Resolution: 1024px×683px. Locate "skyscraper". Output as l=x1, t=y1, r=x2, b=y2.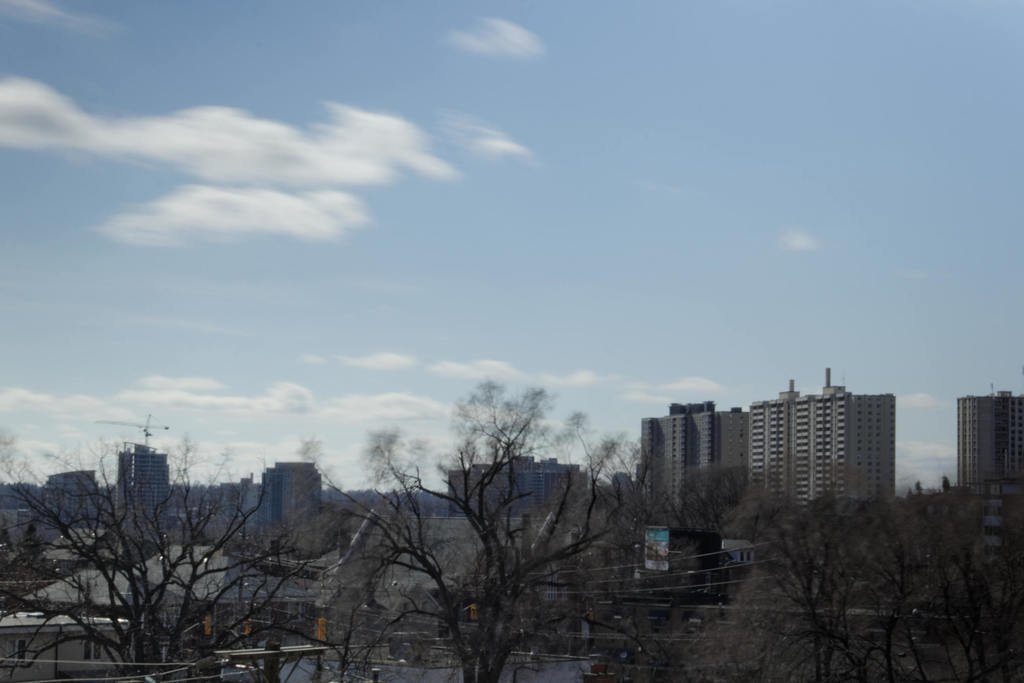
l=250, t=459, r=324, b=542.
